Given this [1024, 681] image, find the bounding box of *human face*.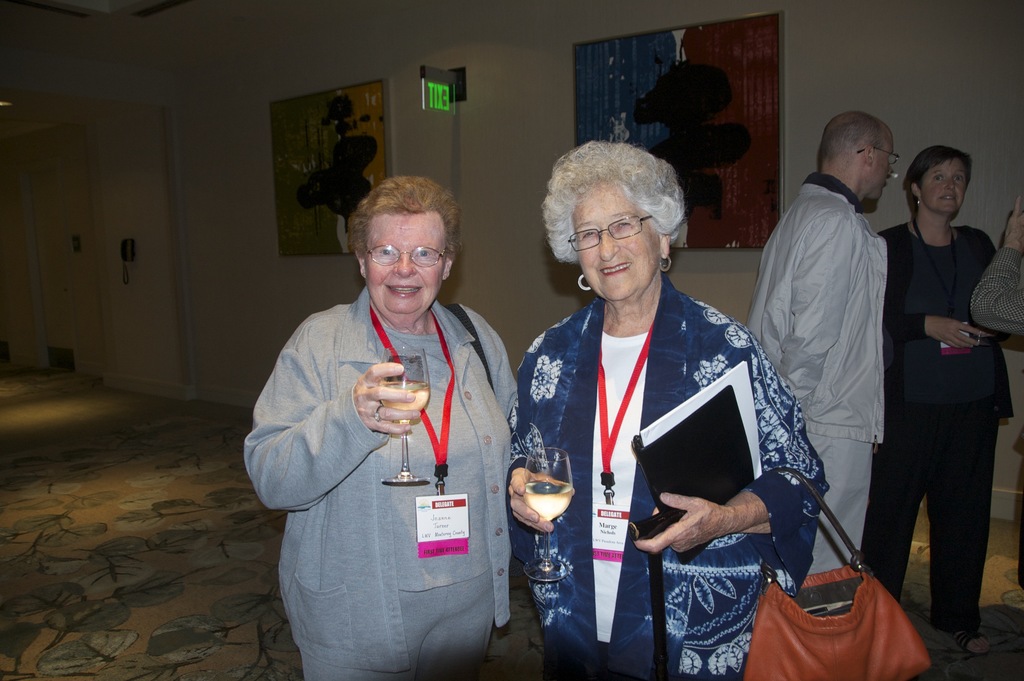
crop(922, 157, 966, 213).
